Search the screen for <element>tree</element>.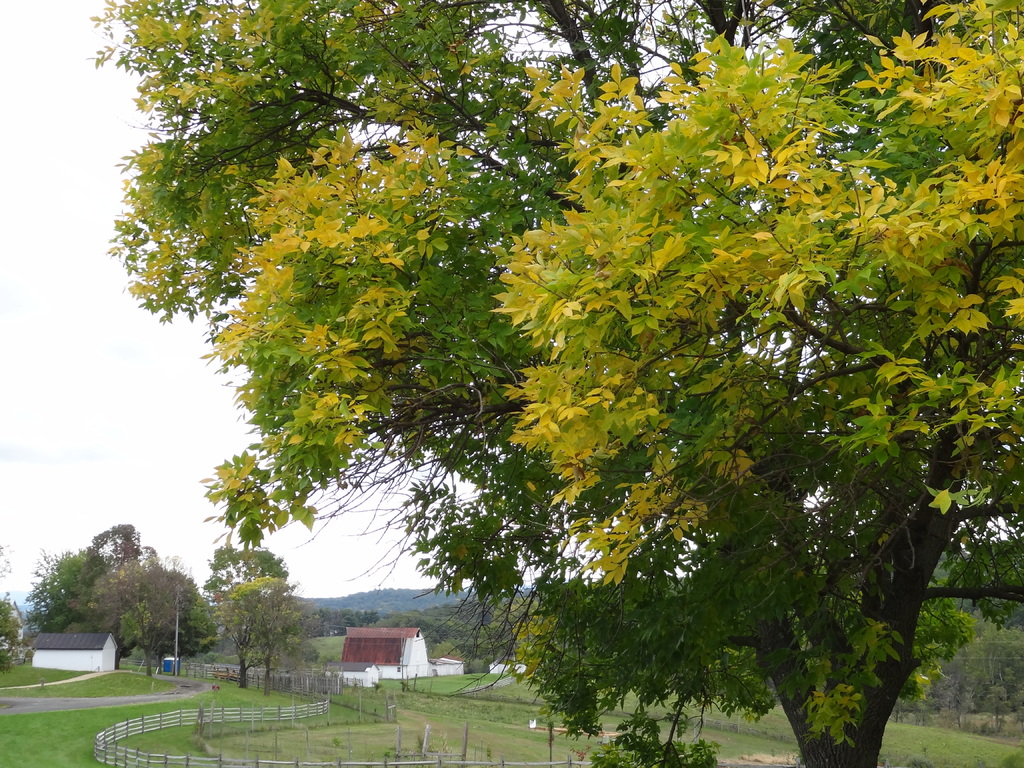
Found at crop(86, 526, 144, 559).
